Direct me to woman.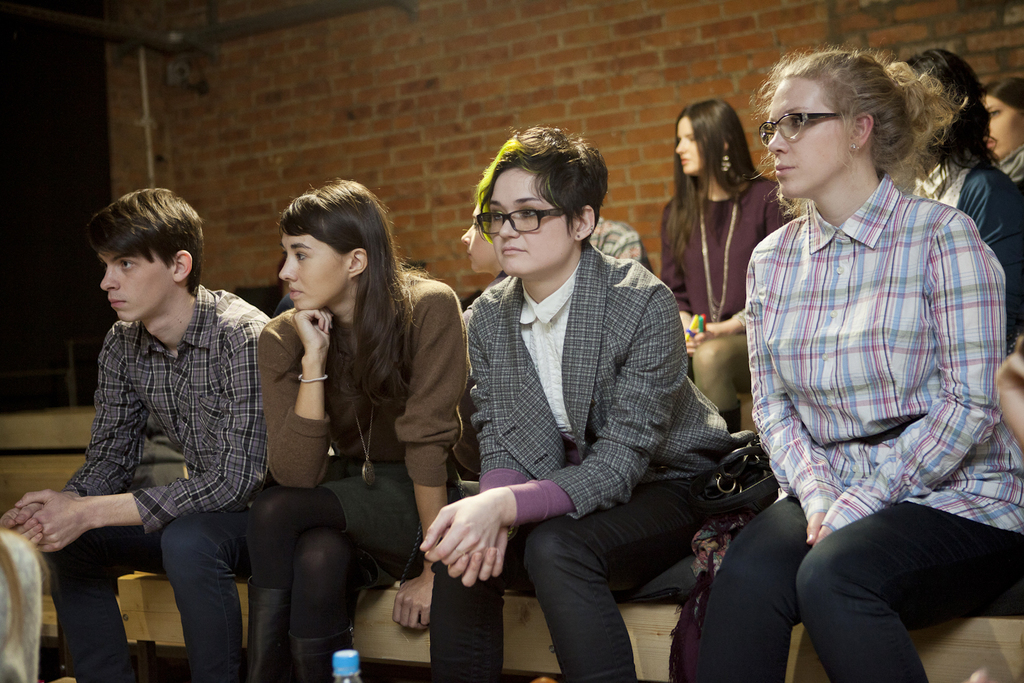
Direction: [left=656, top=98, right=798, bottom=362].
